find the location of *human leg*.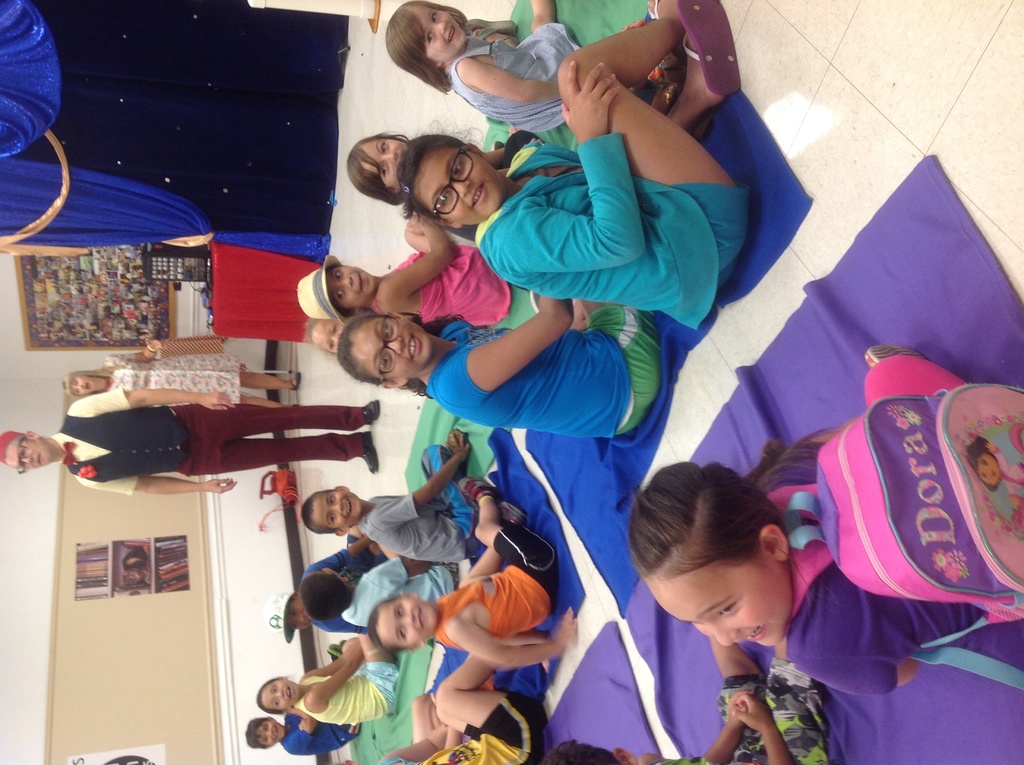
Location: bbox=(471, 475, 558, 577).
